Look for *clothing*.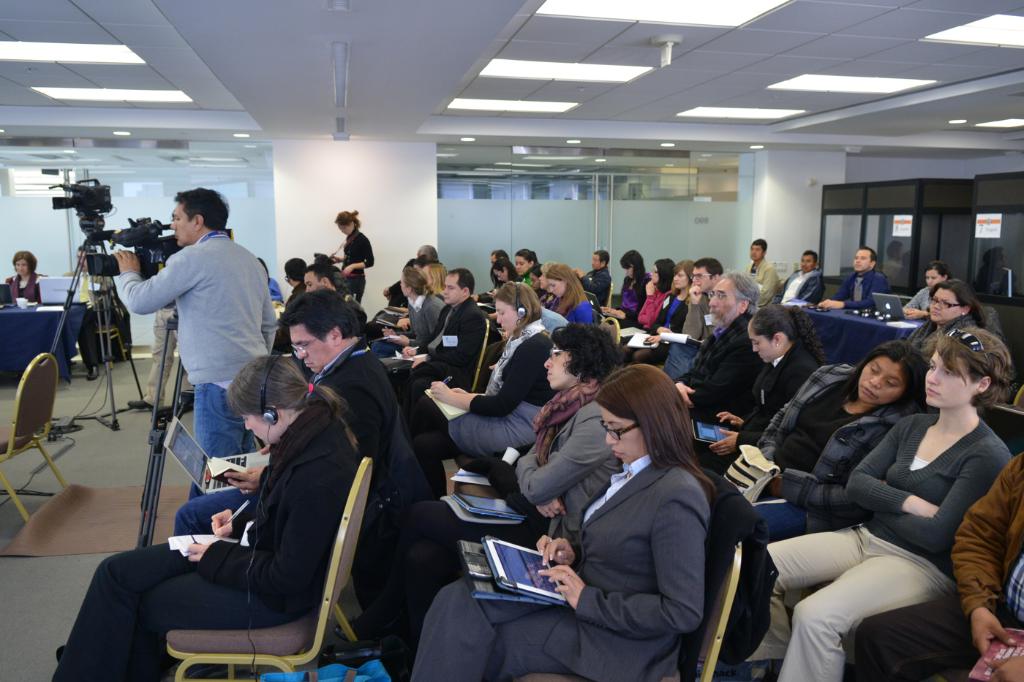
Found: (0,268,39,303).
